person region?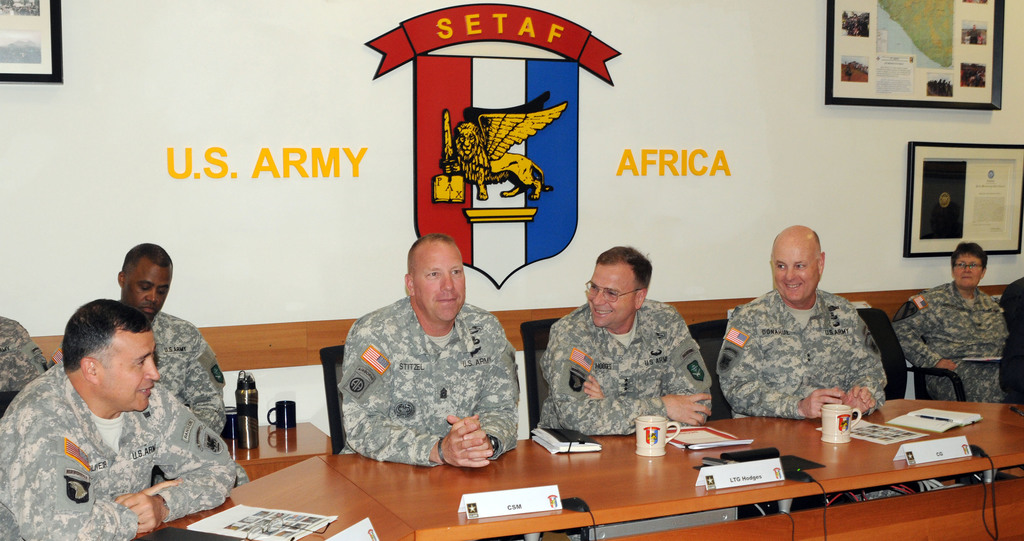
detection(0, 314, 49, 389)
